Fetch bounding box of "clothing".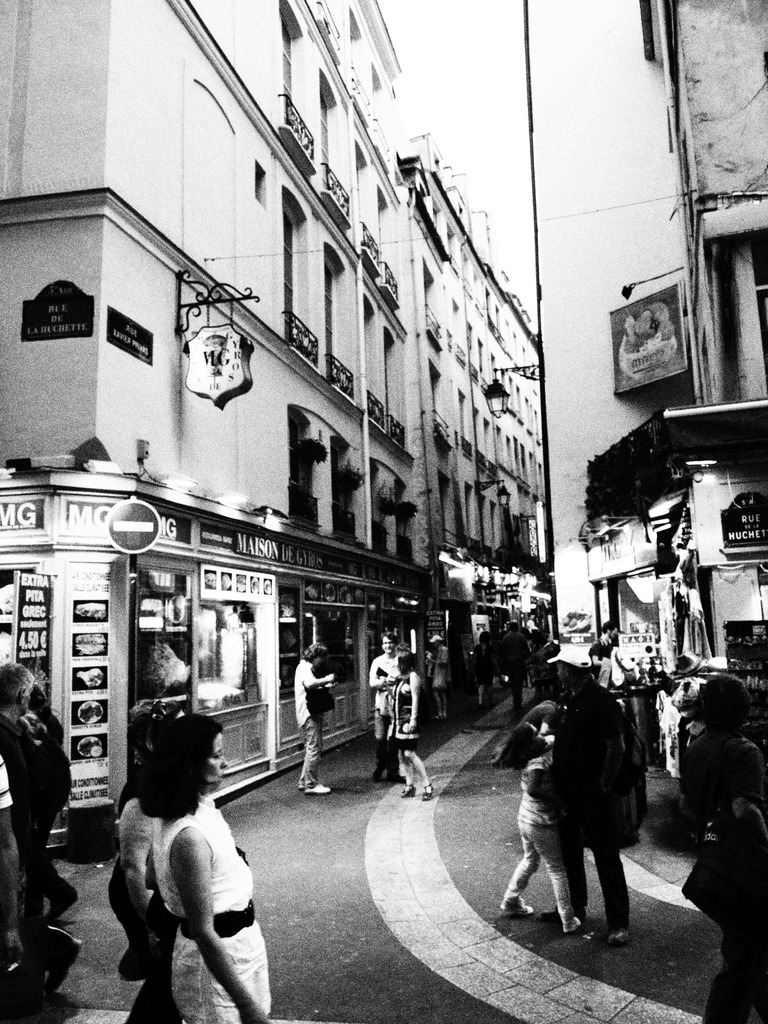
Bbox: box(152, 809, 273, 1023).
